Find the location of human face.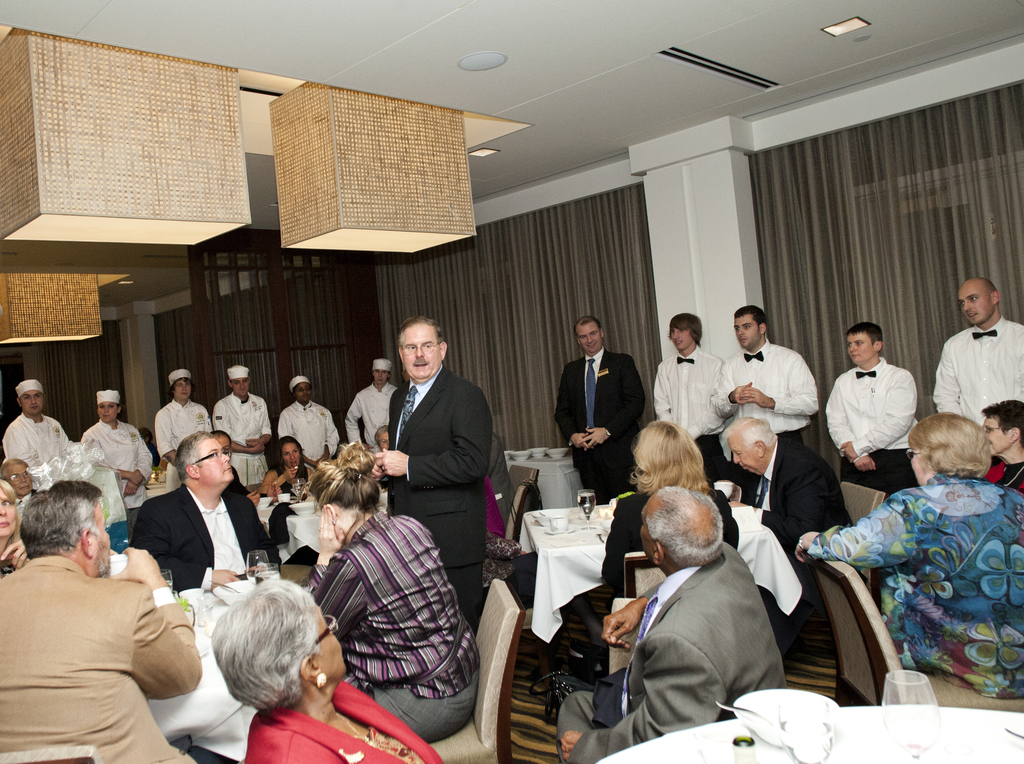
Location: Rect(378, 429, 388, 450).
